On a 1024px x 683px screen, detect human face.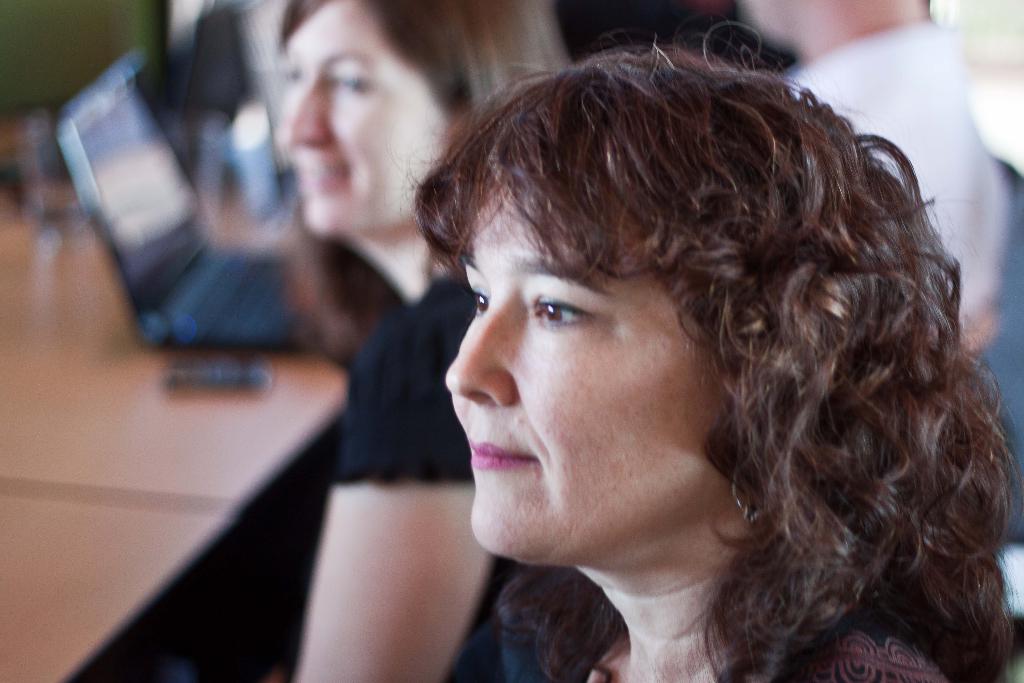
(x1=442, y1=183, x2=720, y2=559).
